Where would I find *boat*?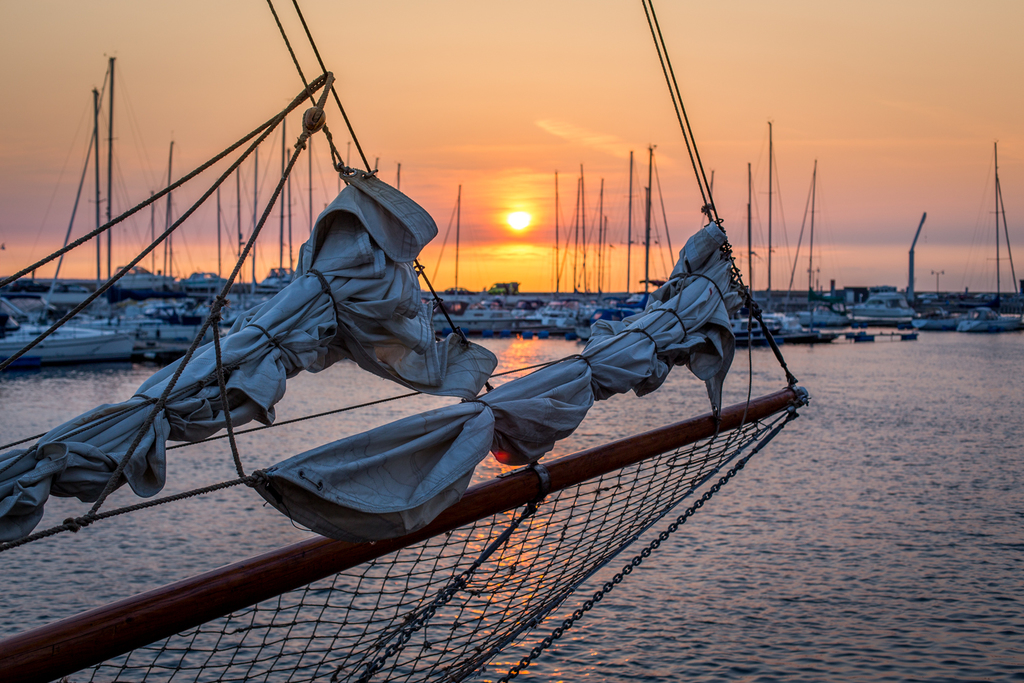
At (910, 299, 982, 330).
